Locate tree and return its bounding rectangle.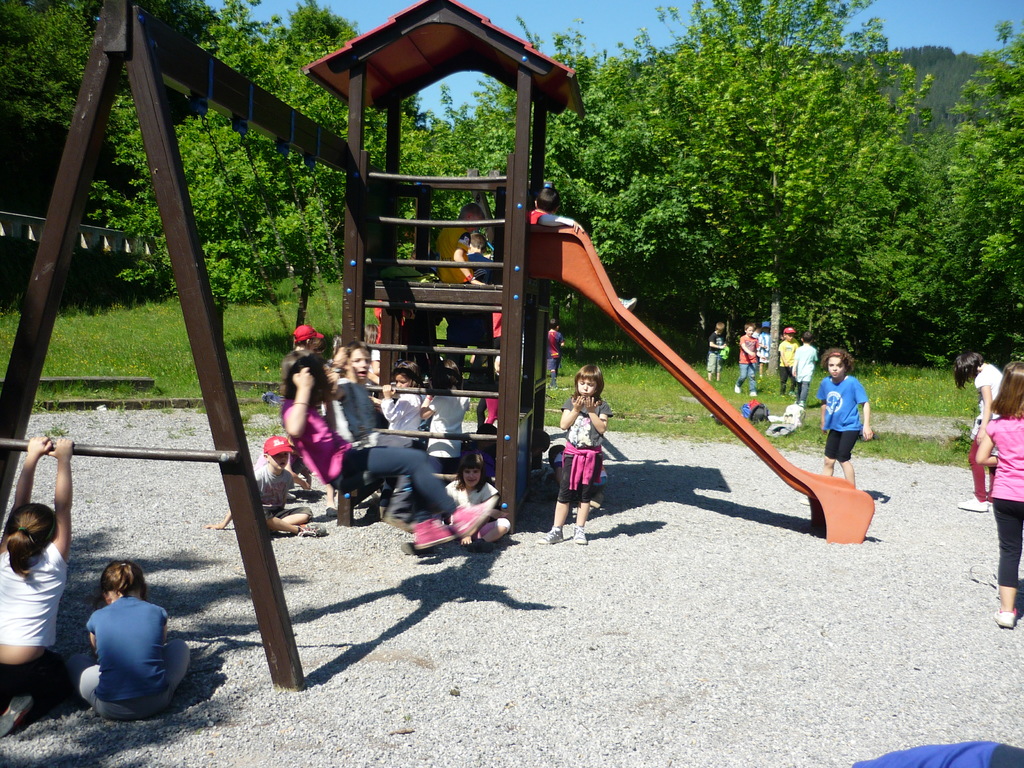
detection(893, 16, 1023, 373).
